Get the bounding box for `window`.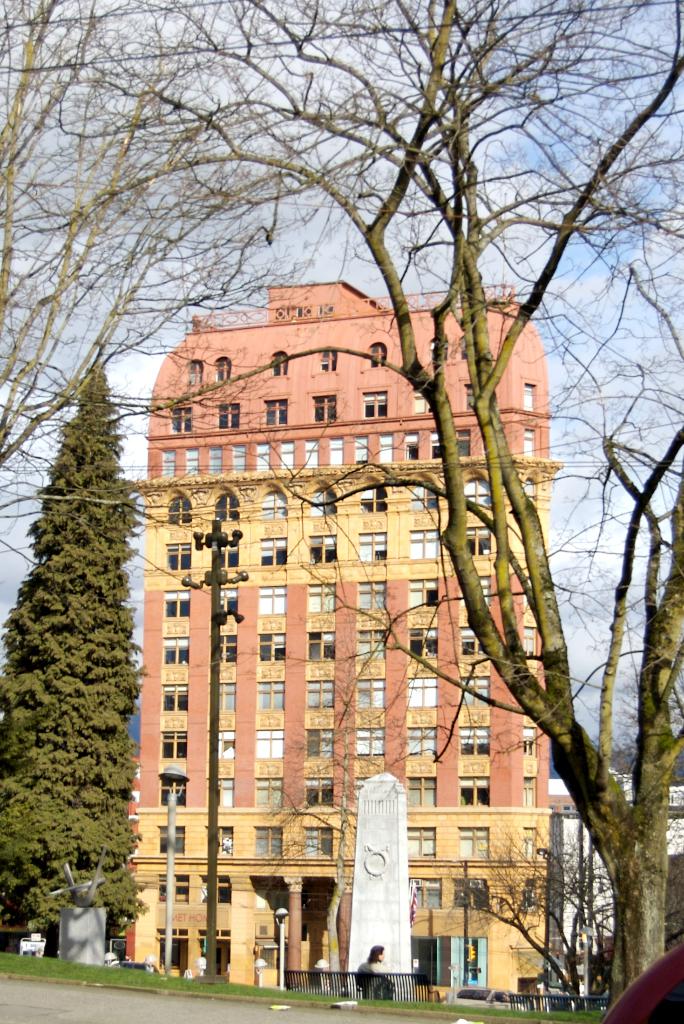
detection(220, 638, 229, 668).
